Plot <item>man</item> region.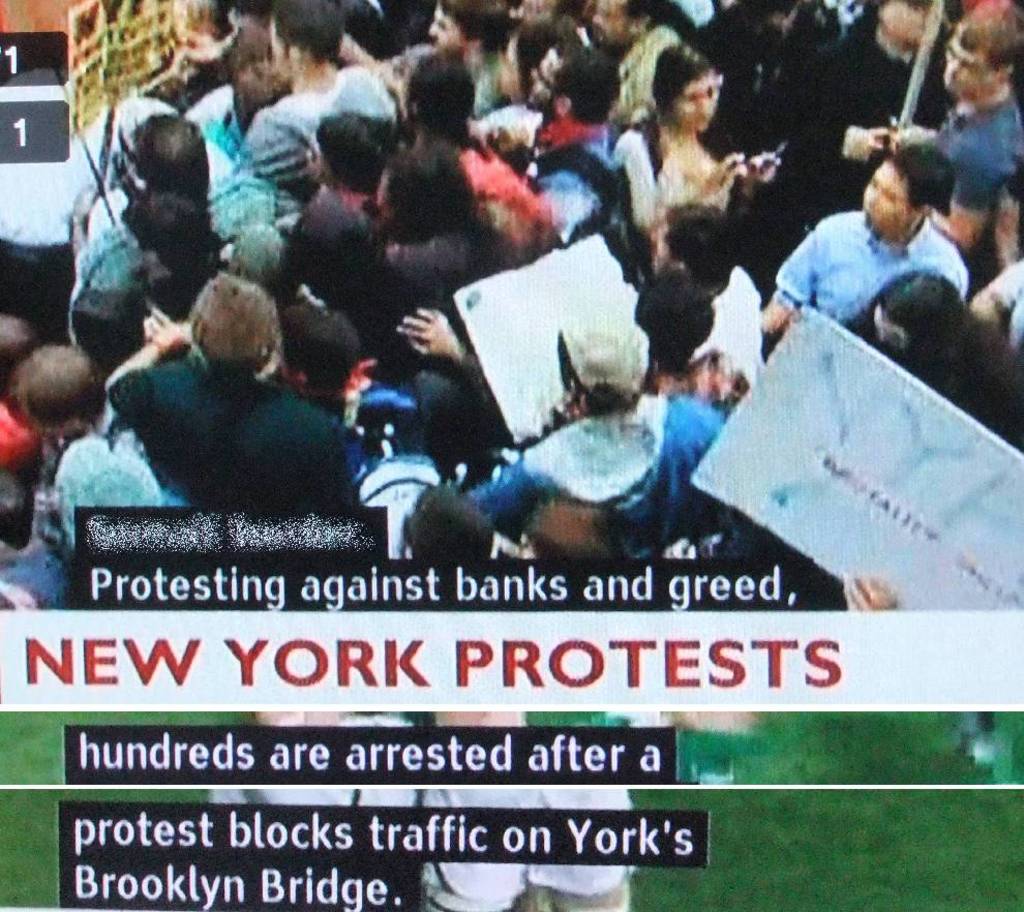
Plotted at <bbox>68, 112, 297, 341</bbox>.
